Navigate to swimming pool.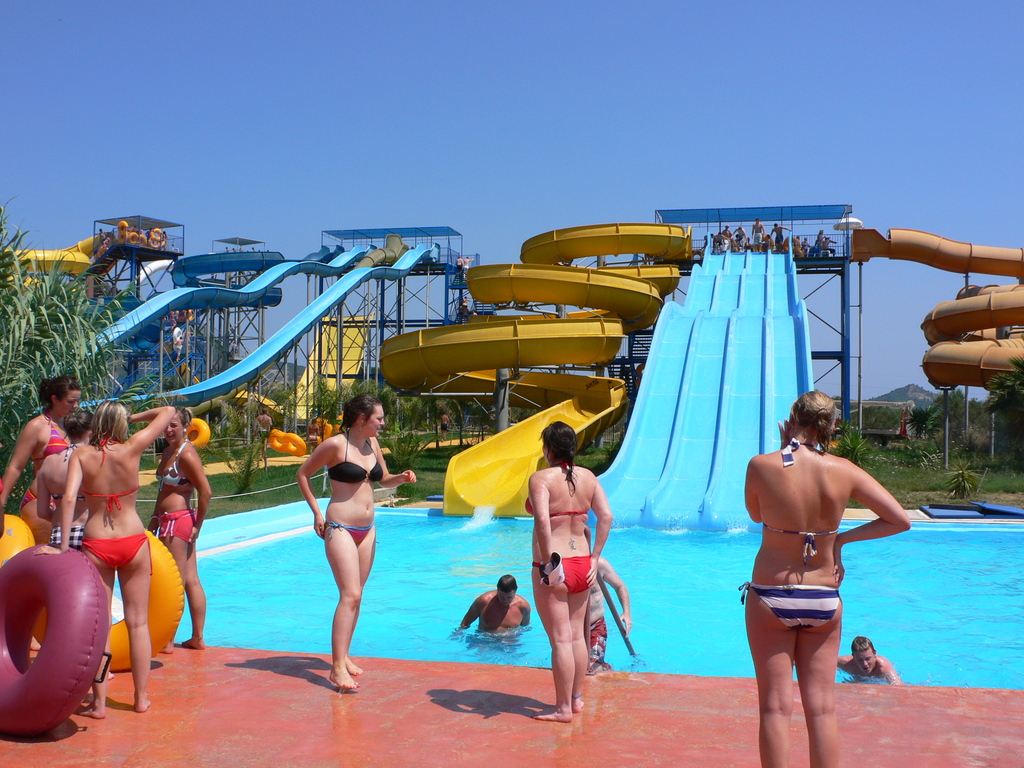
Navigation target: 110, 497, 1023, 691.
